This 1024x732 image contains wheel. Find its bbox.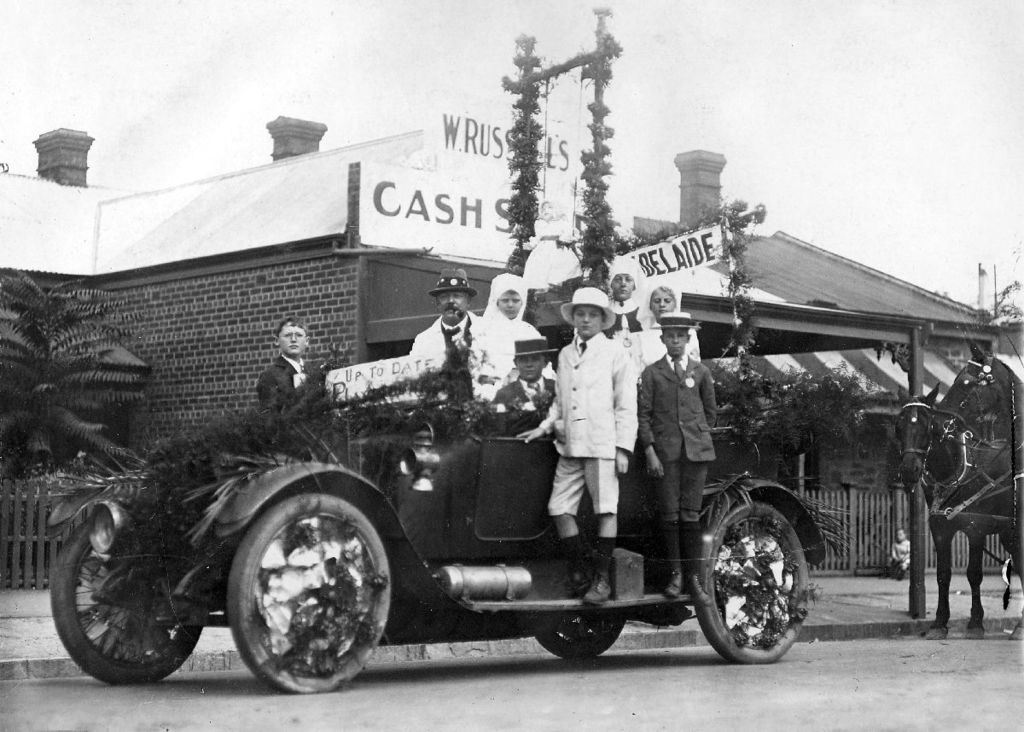
region(51, 498, 210, 688).
